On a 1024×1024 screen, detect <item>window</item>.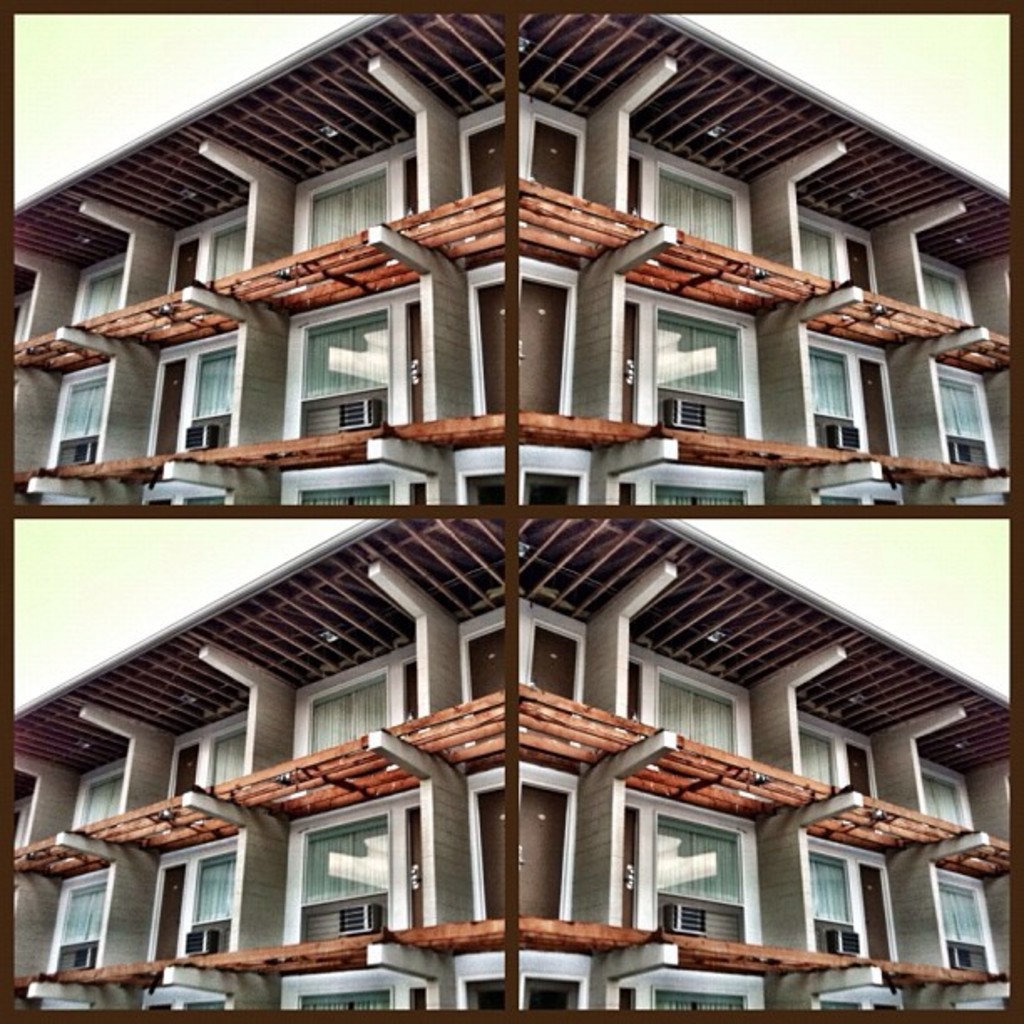
detection(659, 310, 746, 432).
